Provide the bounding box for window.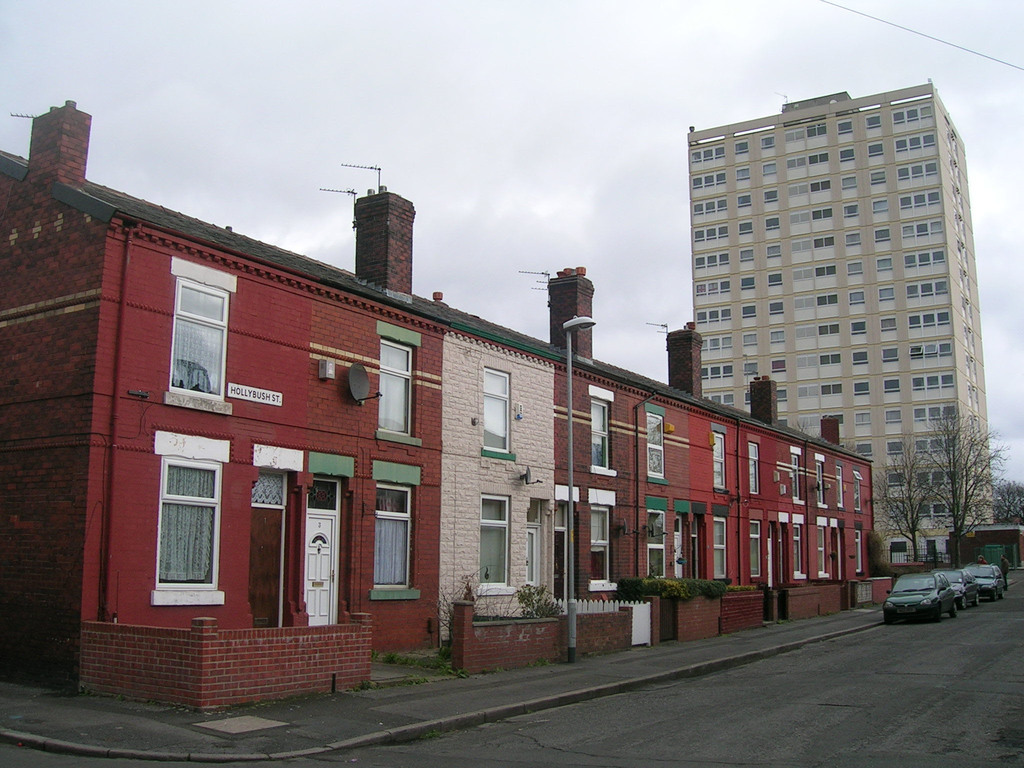
<bbox>743, 332, 756, 348</bbox>.
